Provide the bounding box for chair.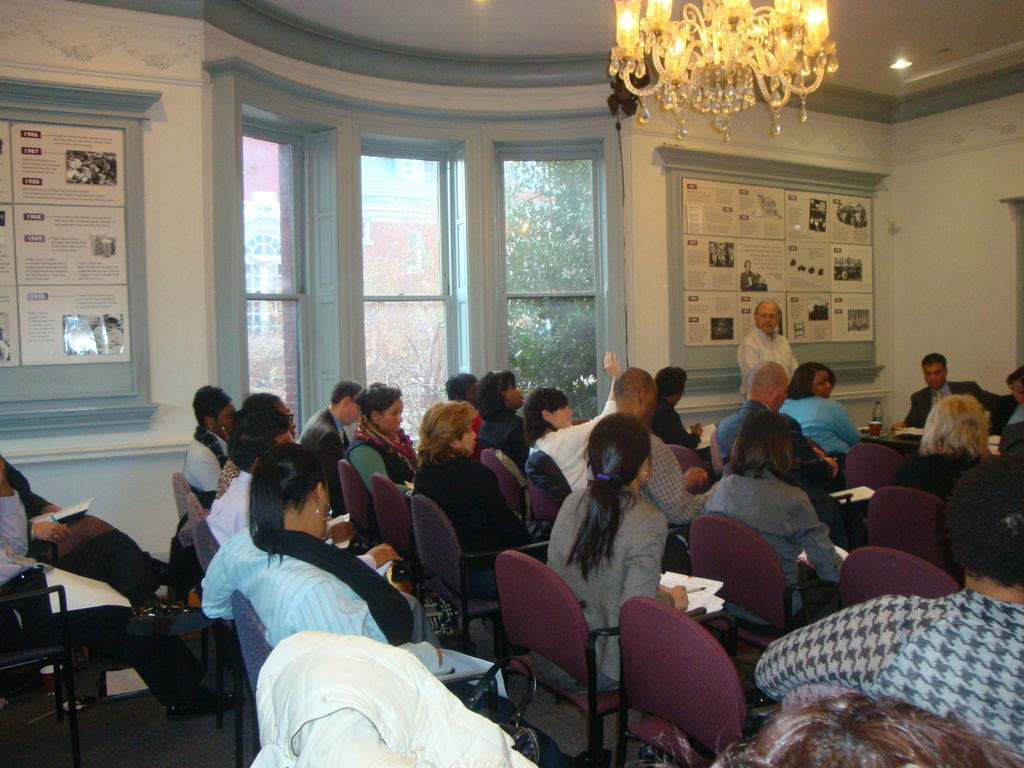
left=694, top=511, right=819, bottom=668.
